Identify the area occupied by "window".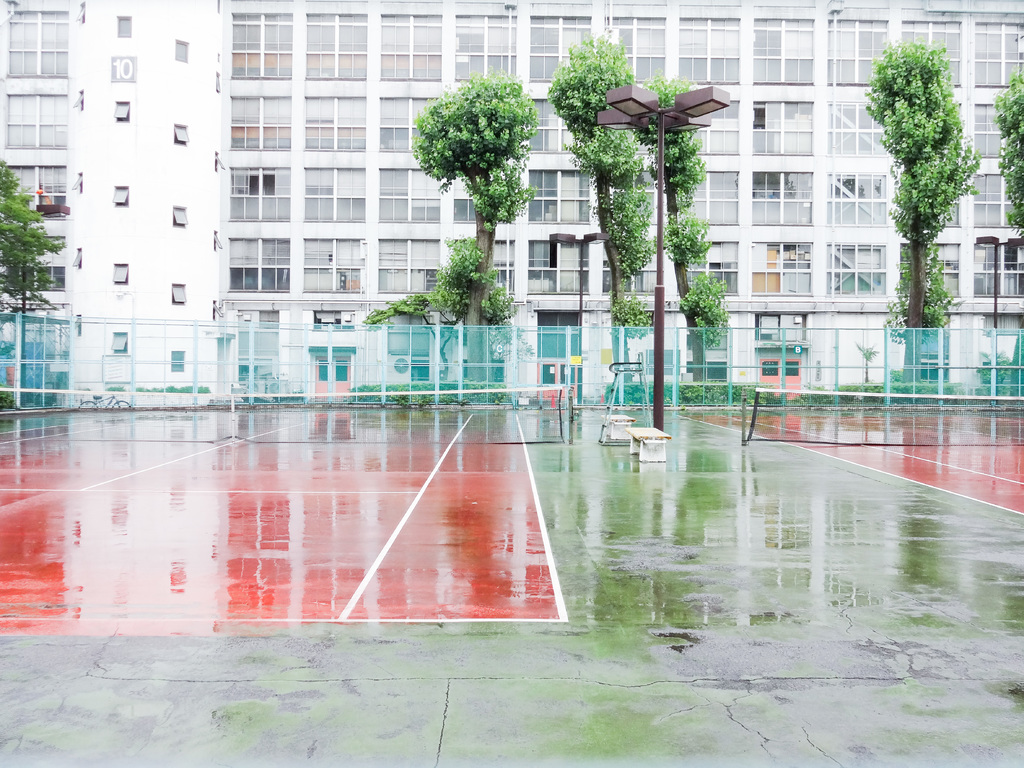
Area: (left=376, top=239, right=447, bottom=291).
